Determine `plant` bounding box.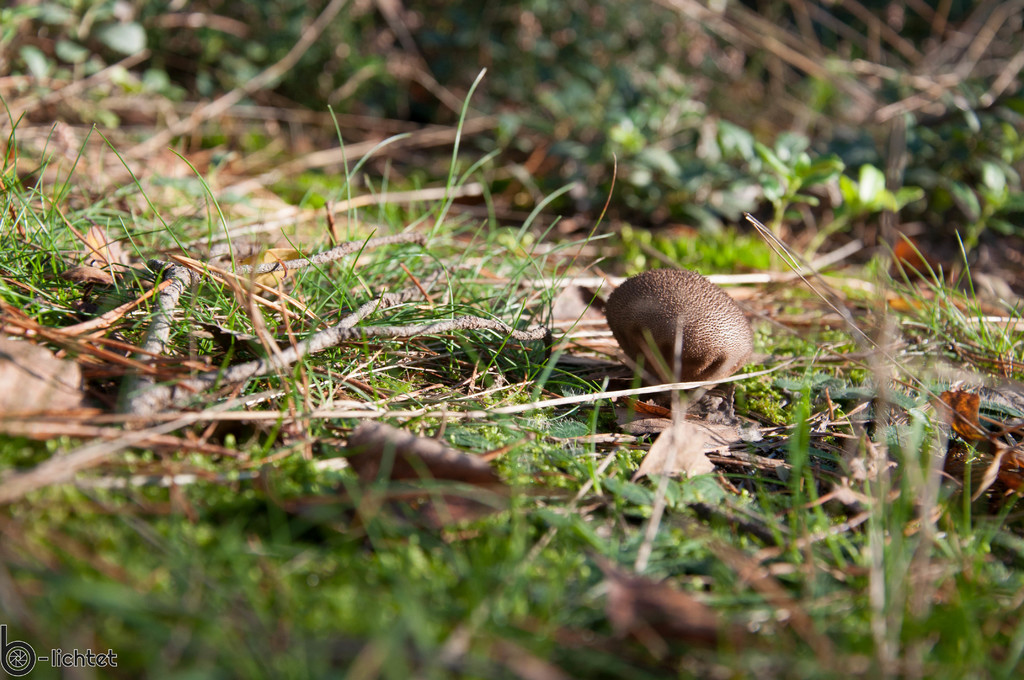
Determined: Rect(0, 0, 1023, 679).
